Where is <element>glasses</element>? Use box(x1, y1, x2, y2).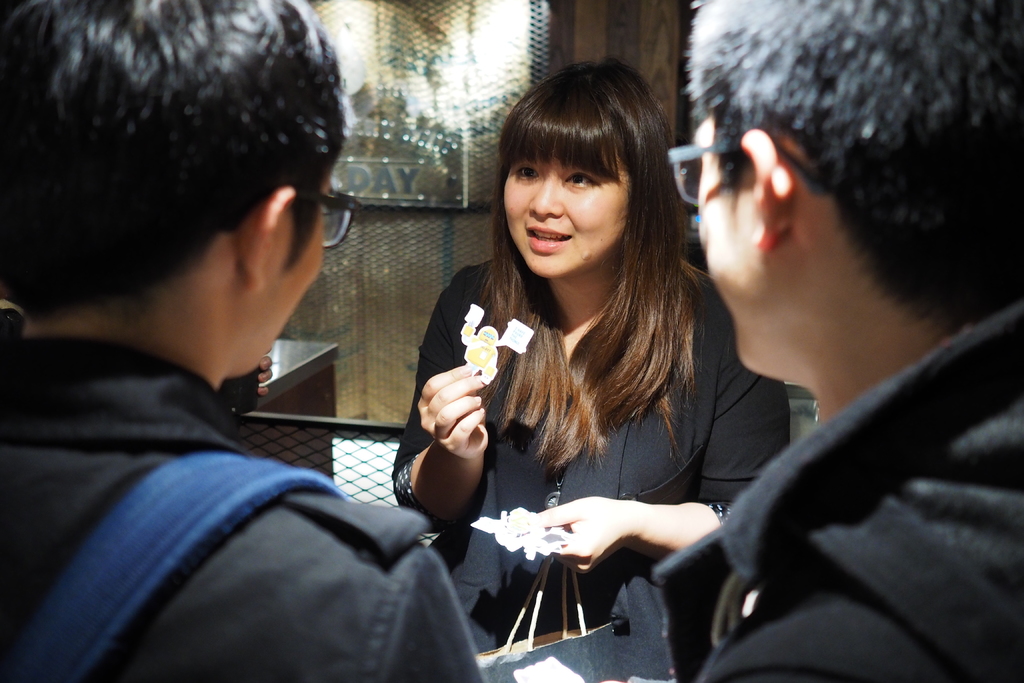
box(295, 189, 362, 250).
